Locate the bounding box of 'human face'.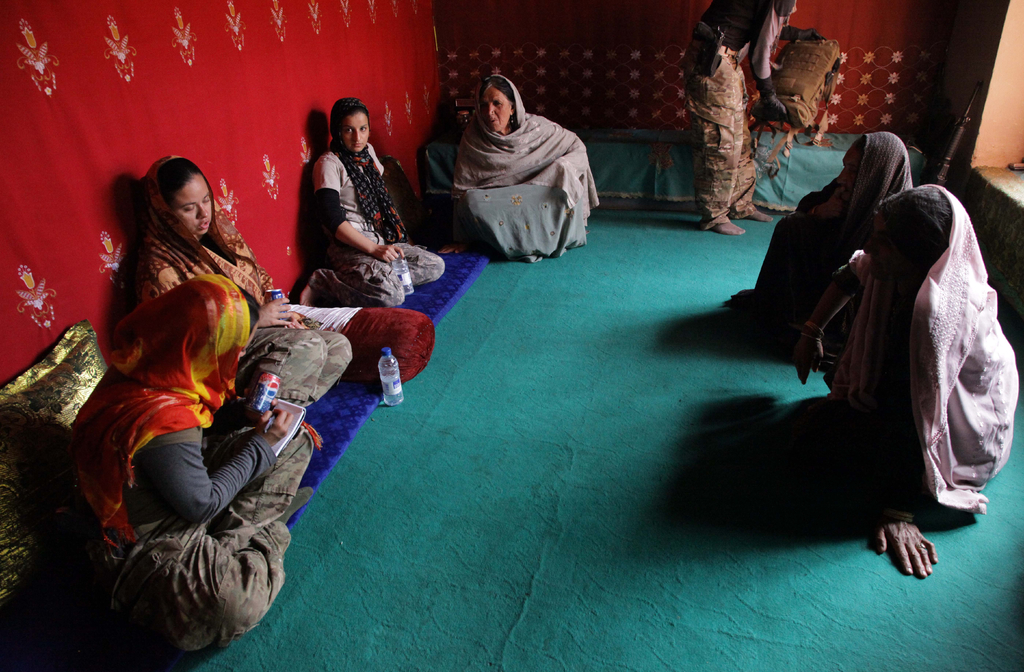
Bounding box: (481,90,512,134).
